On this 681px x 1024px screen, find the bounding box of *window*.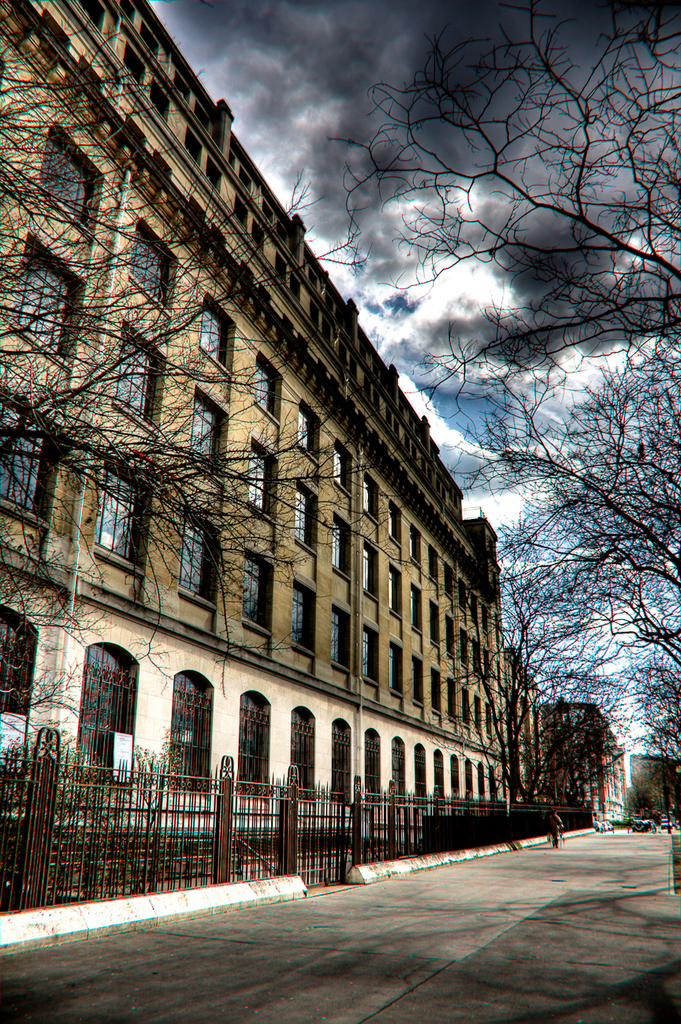
Bounding box: region(414, 740, 430, 807).
